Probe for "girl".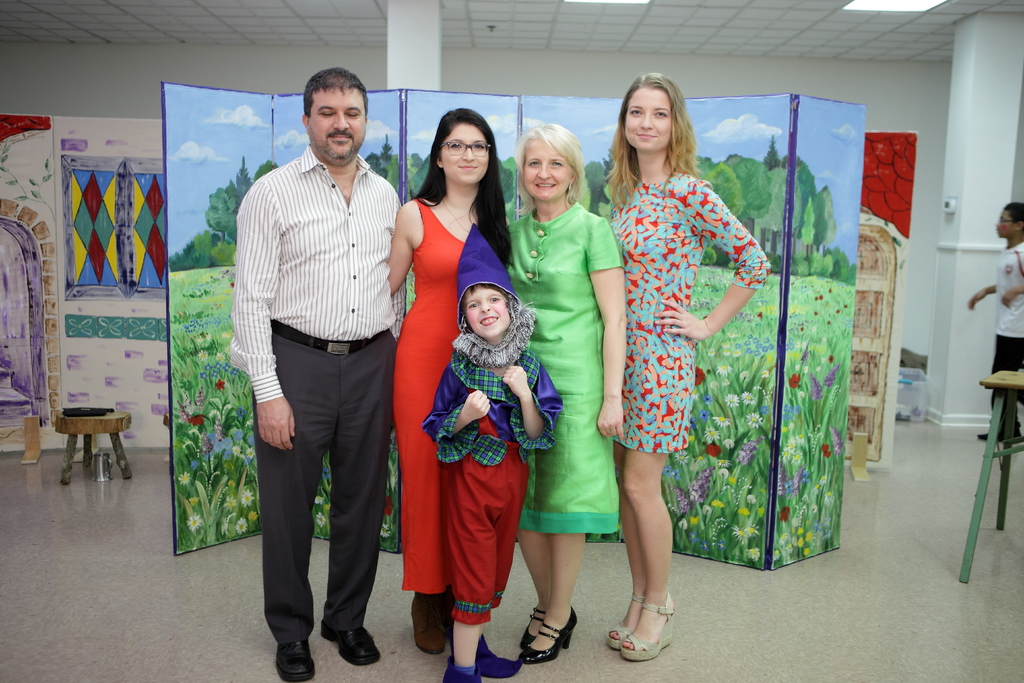
Probe result: [516,118,629,664].
